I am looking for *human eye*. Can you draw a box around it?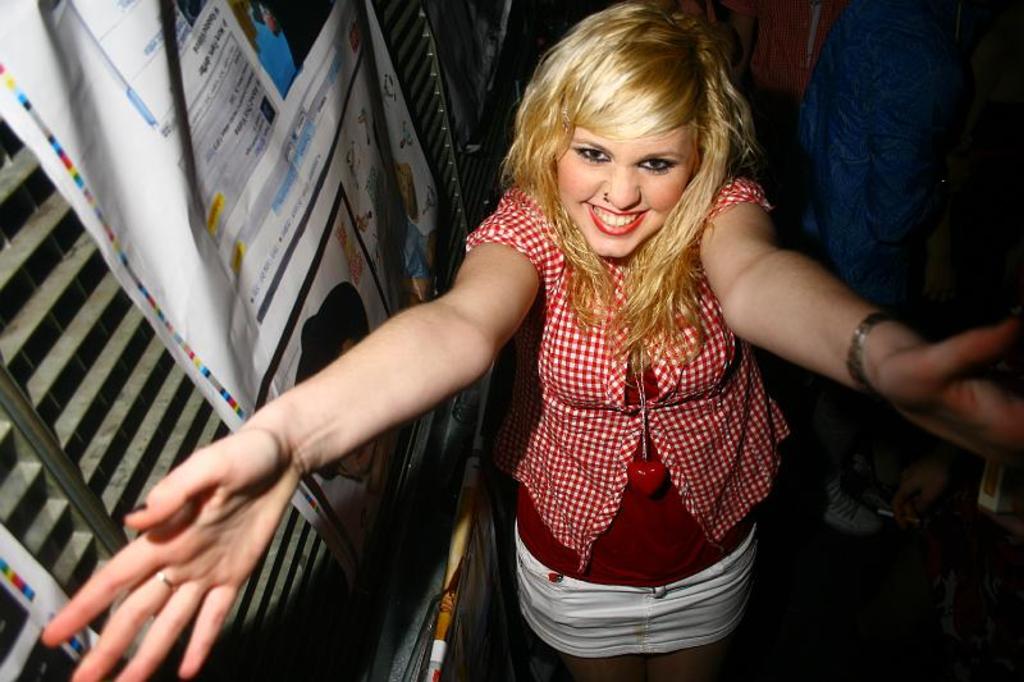
Sure, the bounding box is <box>635,155,677,174</box>.
